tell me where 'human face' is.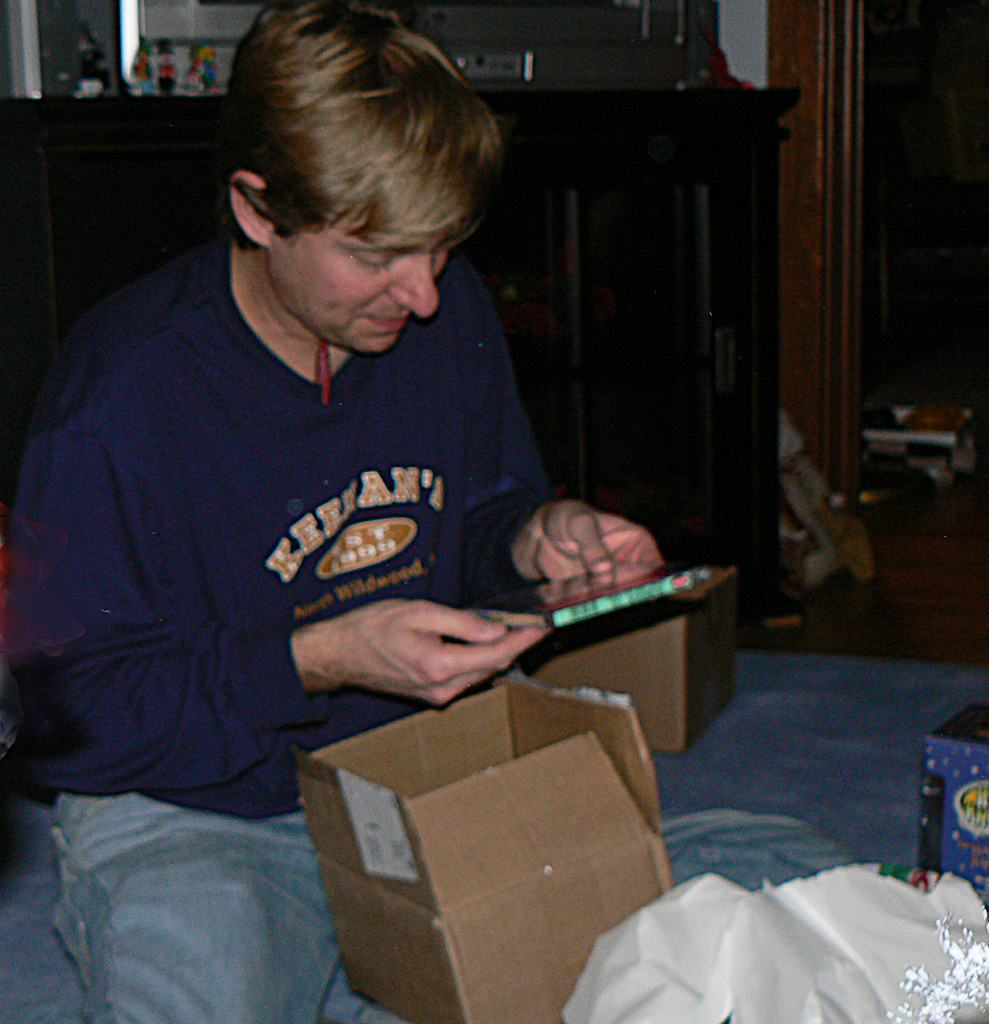
'human face' is at 264,213,467,356.
